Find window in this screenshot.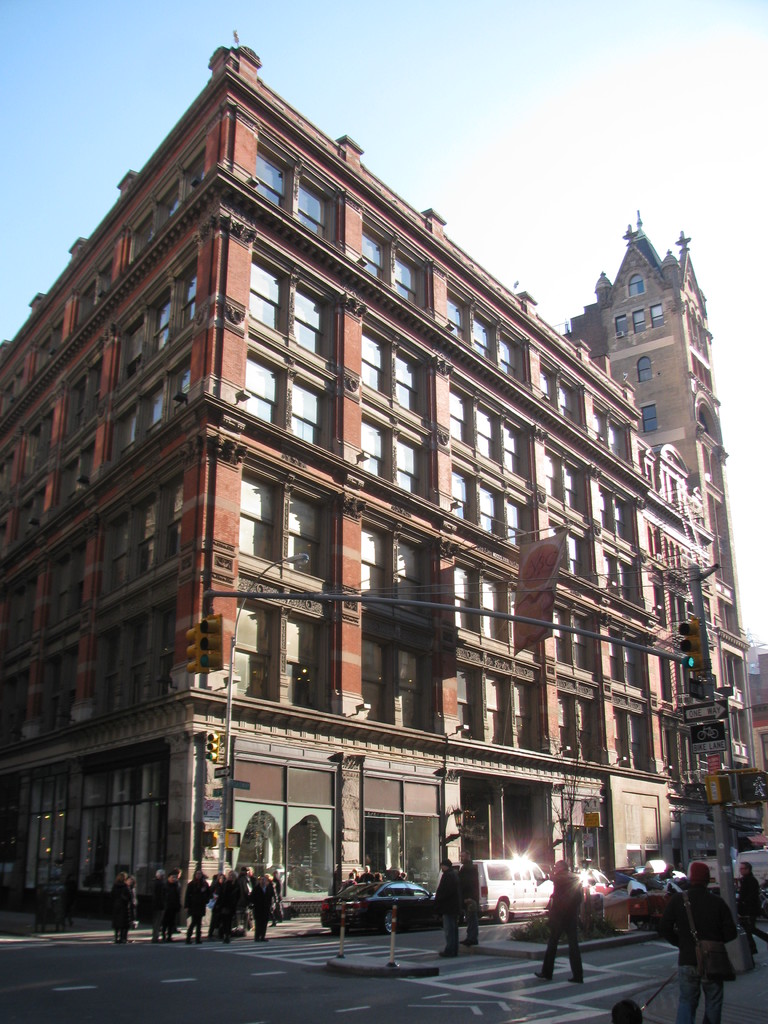
The bounding box for window is pyautogui.locateOnScreen(289, 499, 317, 576).
